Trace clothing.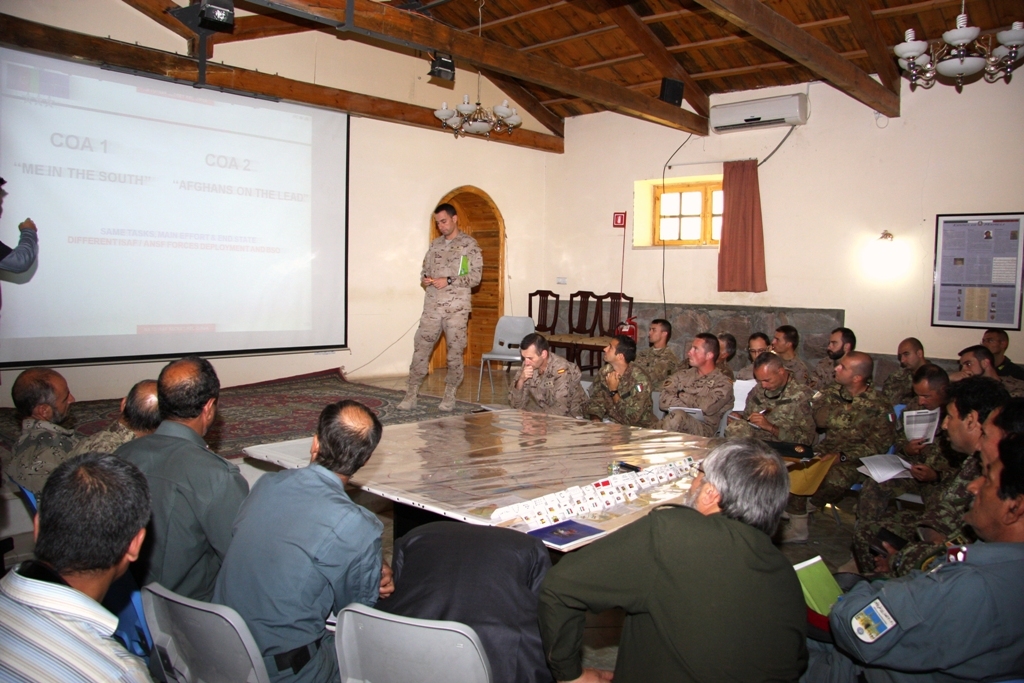
Traced to BBox(814, 383, 900, 501).
